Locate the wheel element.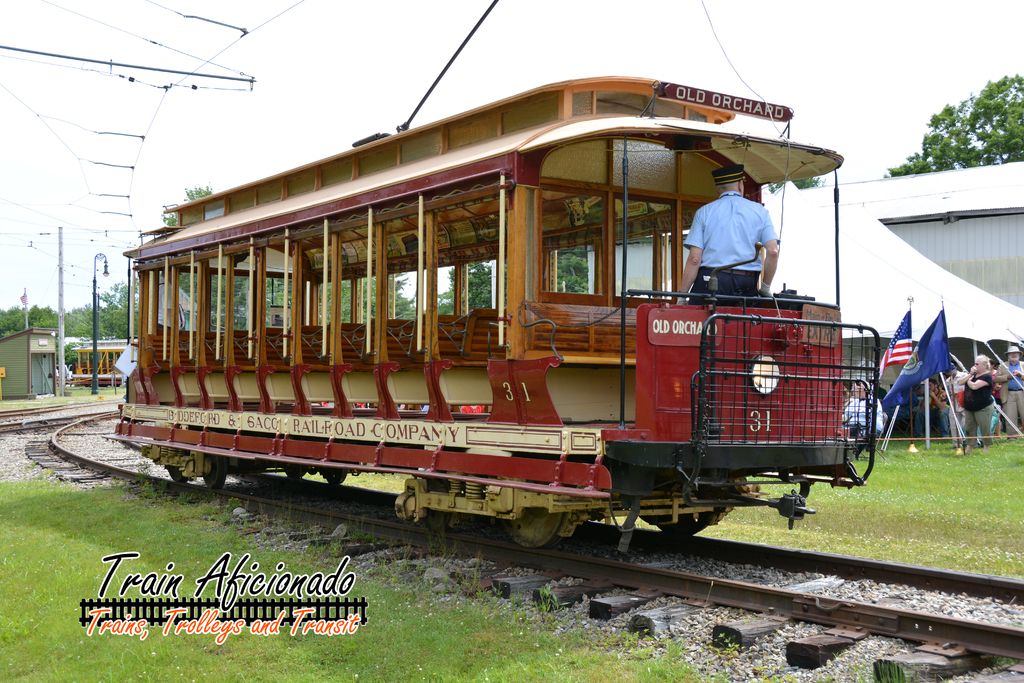
Element bbox: left=284, top=465, right=307, bottom=481.
